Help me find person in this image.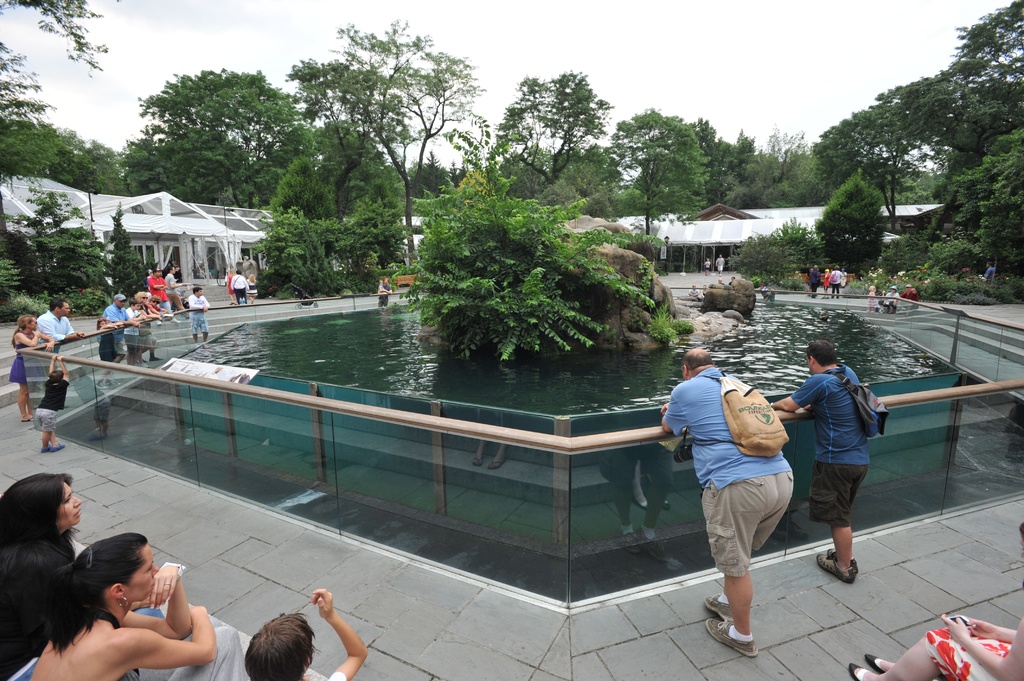
Found it: box(0, 474, 86, 680).
